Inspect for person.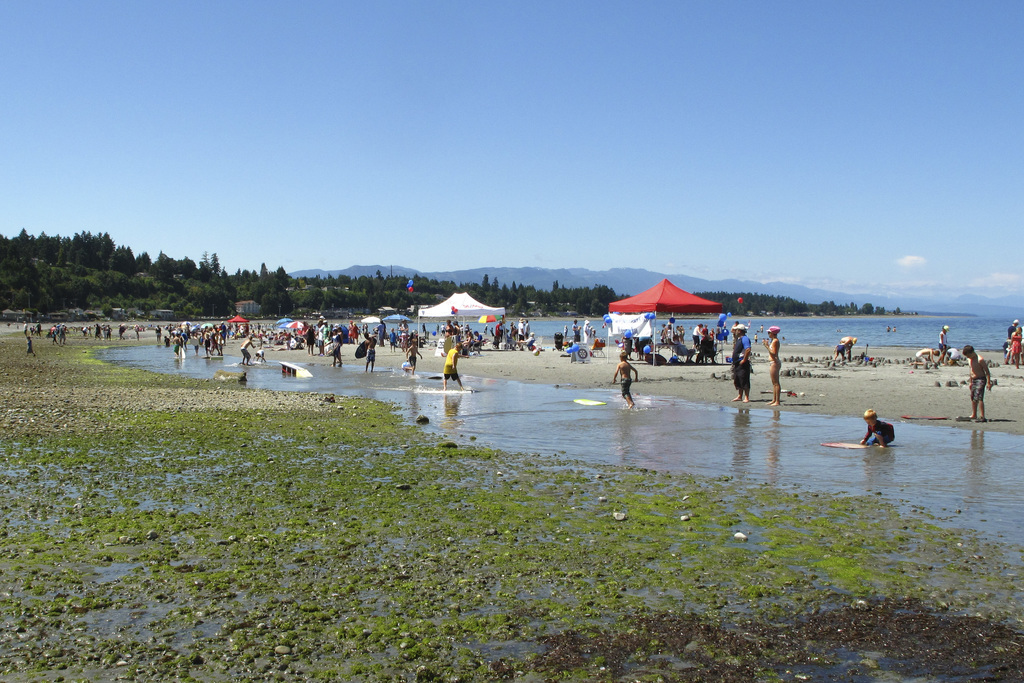
Inspection: select_region(765, 326, 783, 410).
